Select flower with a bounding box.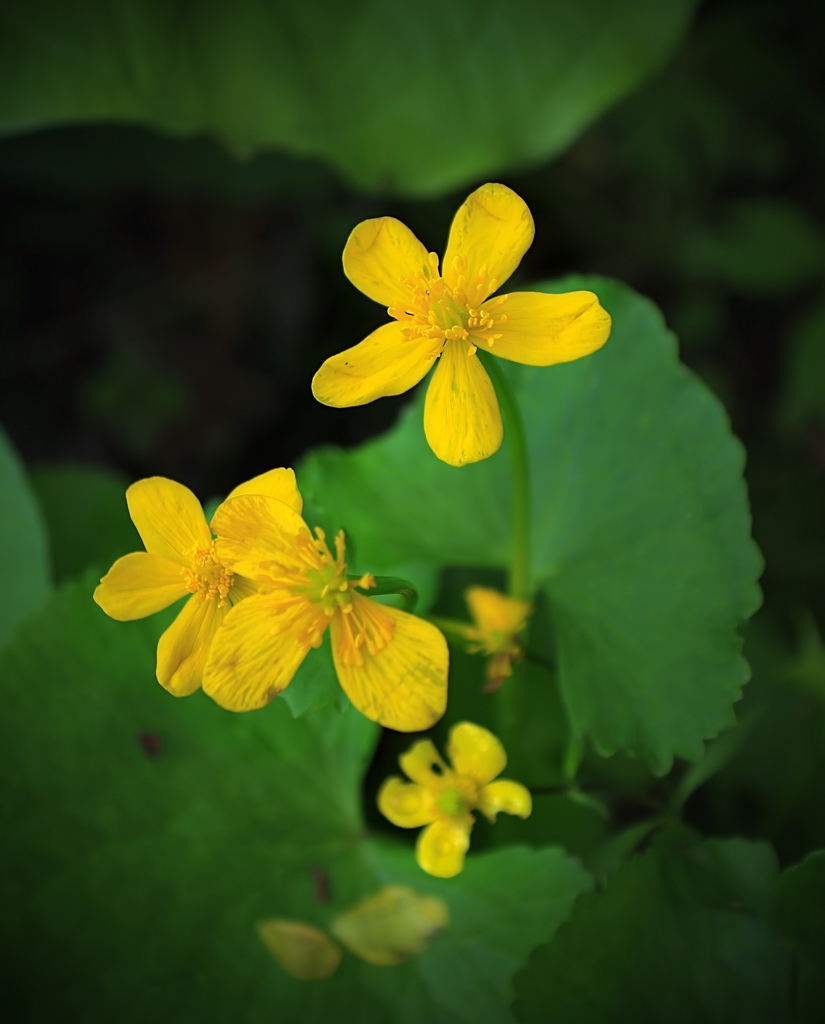
rect(457, 573, 517, 687).
